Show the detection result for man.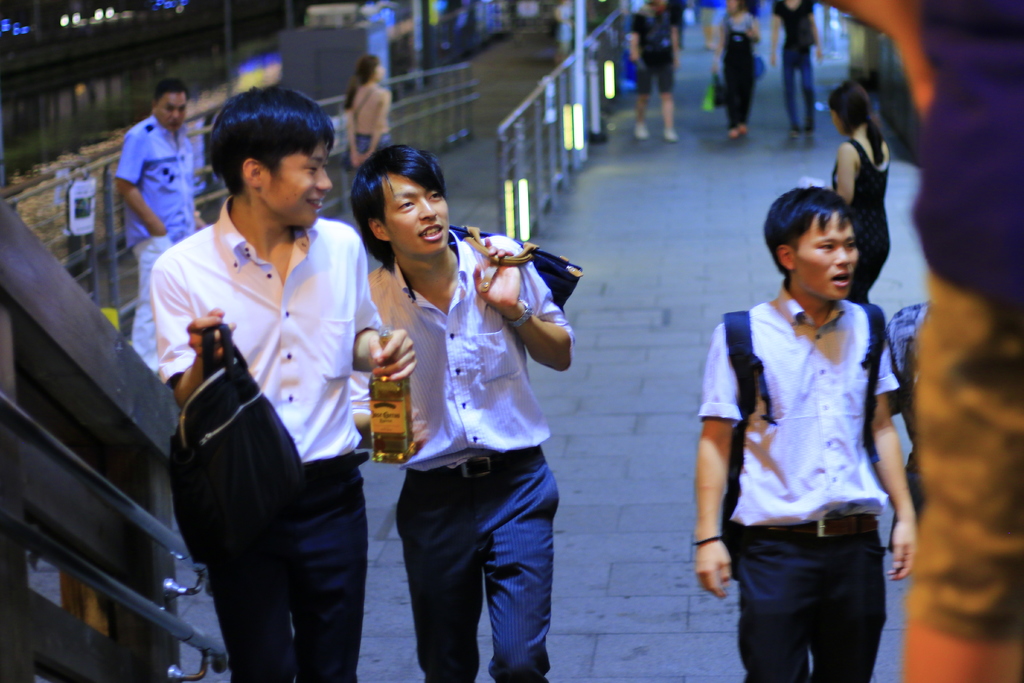
rect(346, 142, 578, 682).
